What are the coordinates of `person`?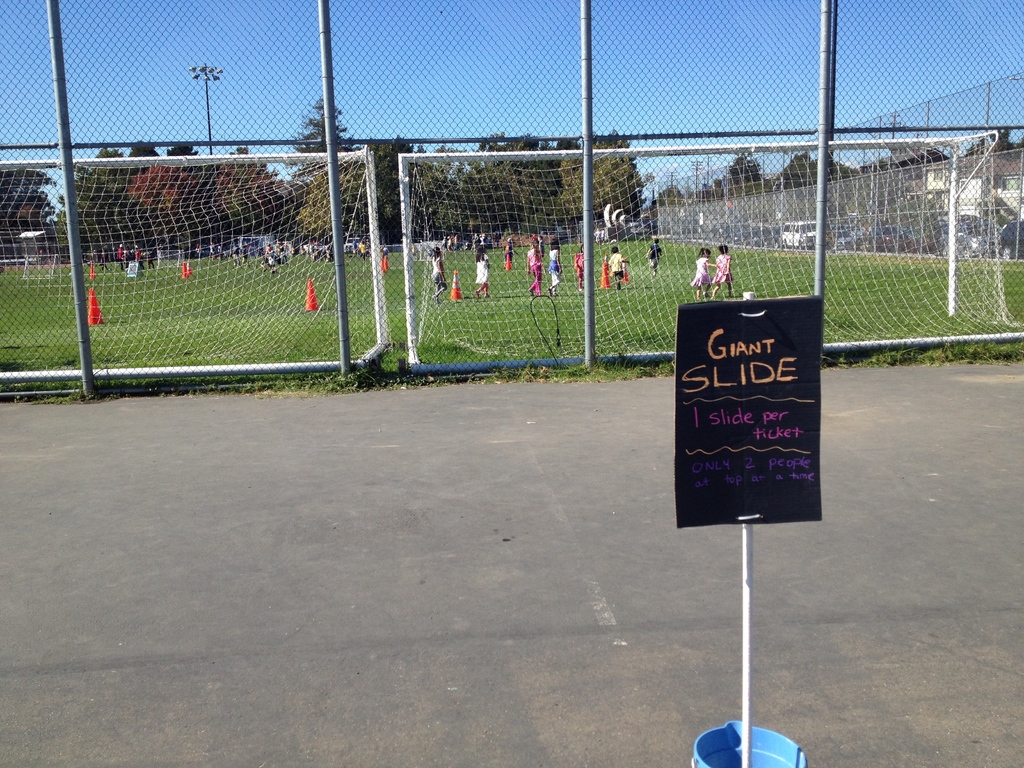
<box>544,233,563,301</box>.
